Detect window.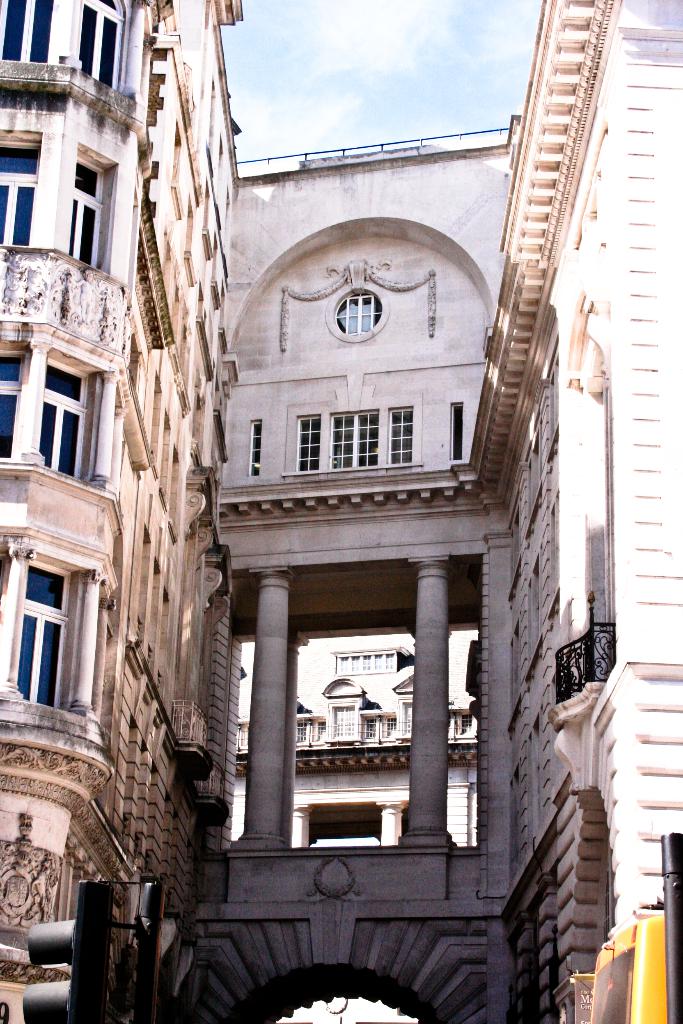
Detected at x1=292 y1=718 x2=327 y2=743.
